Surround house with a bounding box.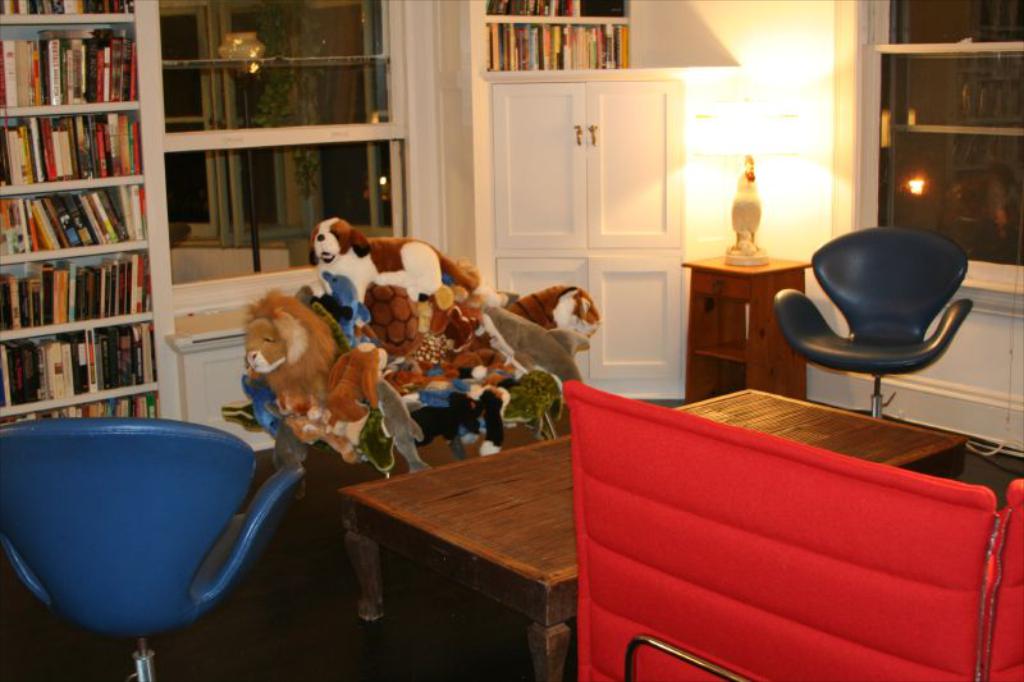
rect(1, 3, 1018, 619).
